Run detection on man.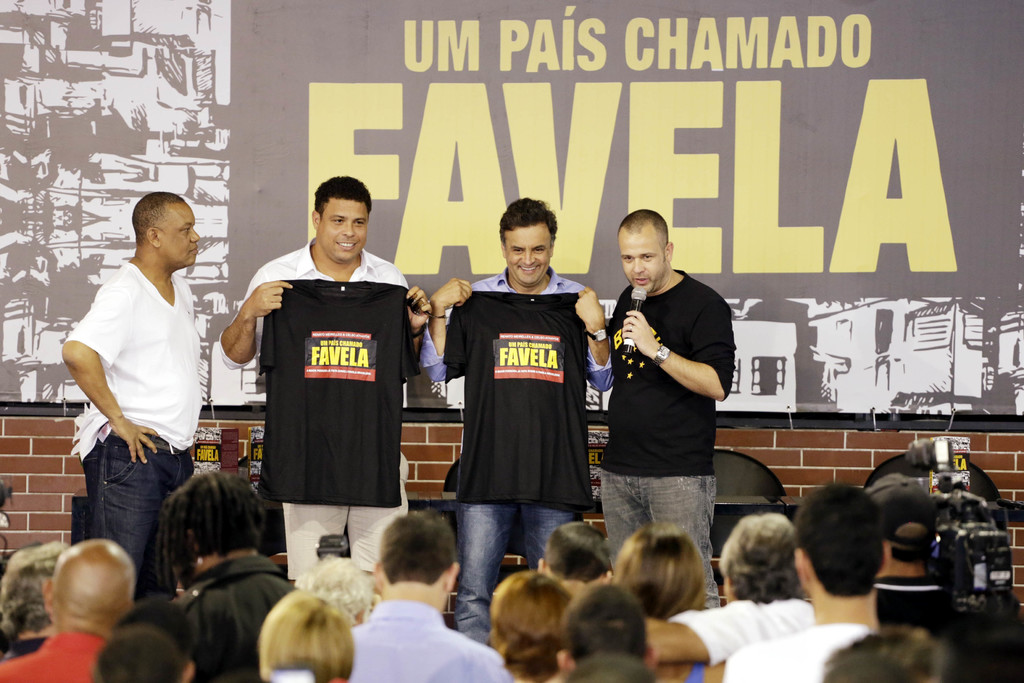
Result: 540/522/614/598.
